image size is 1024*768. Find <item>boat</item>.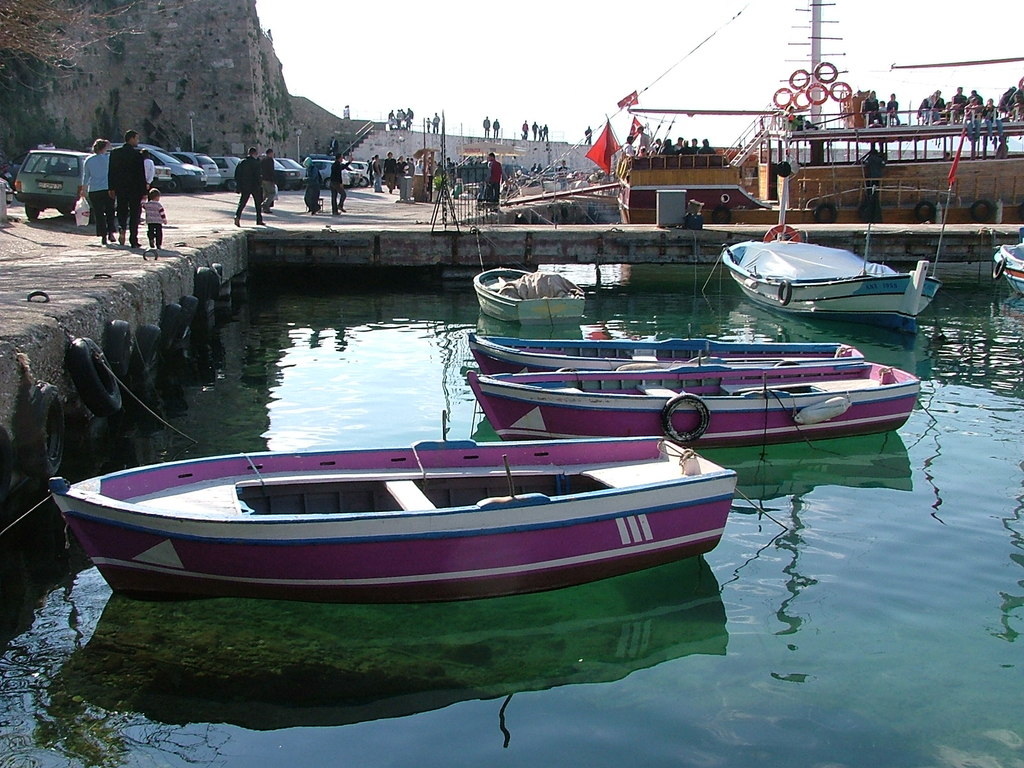
box=[41, 394, 772, 622].
